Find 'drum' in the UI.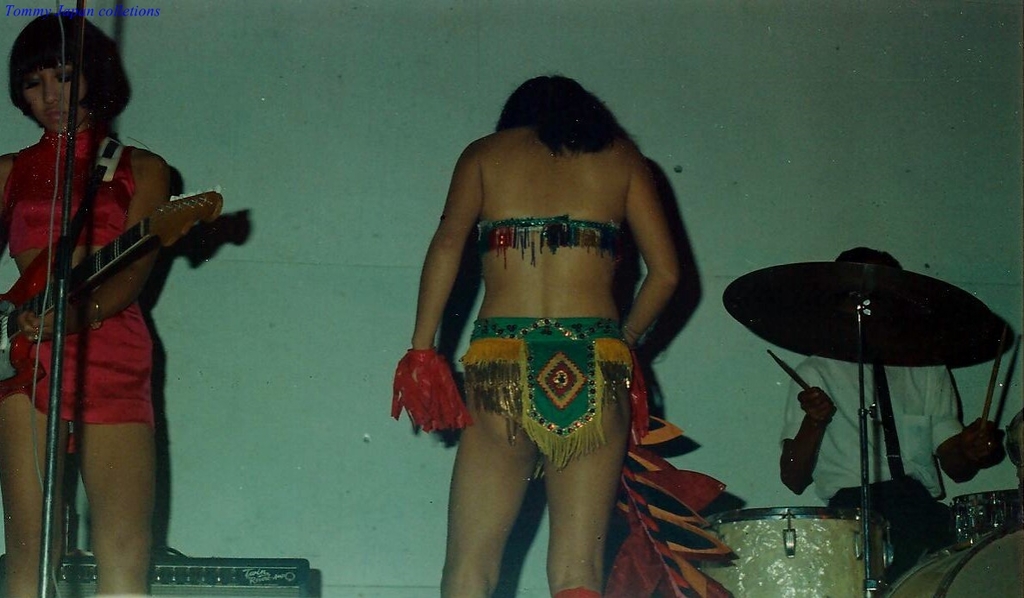
UI element at {"x1": 696, "y1": 501, "x2": 875, "y2": 597}.
